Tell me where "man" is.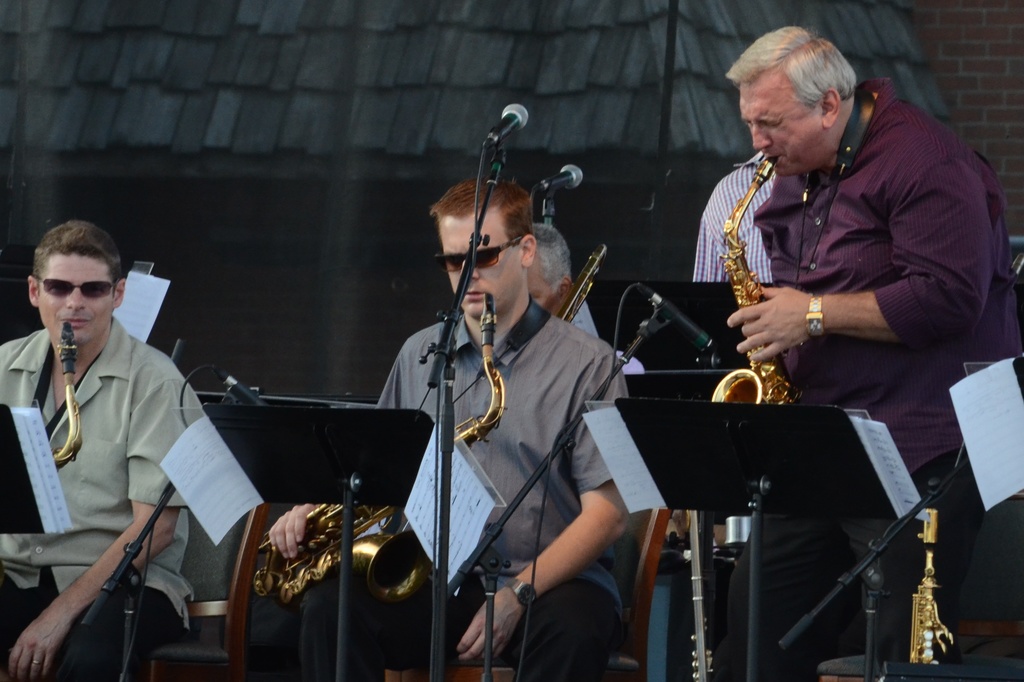
"man" is at [676,19,984,681].
